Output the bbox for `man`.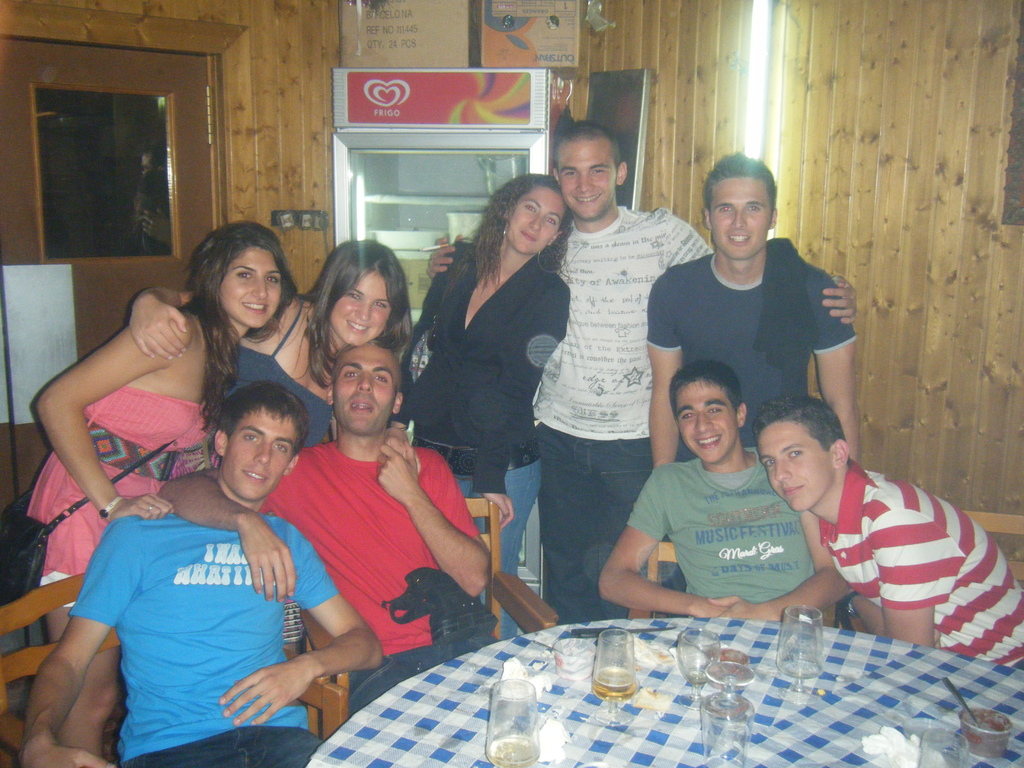
{"left": 750, "top": 389, "right": 1023, "bottom": 669}.
